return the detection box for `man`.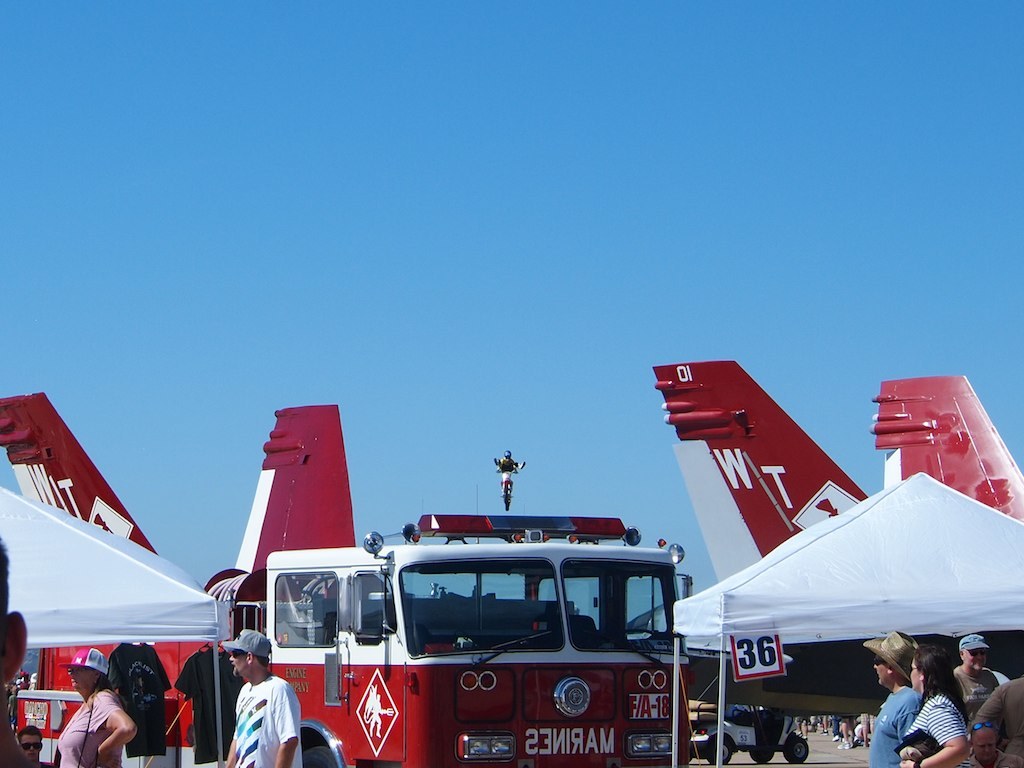
bbox=[0, 536, 24, 767].
